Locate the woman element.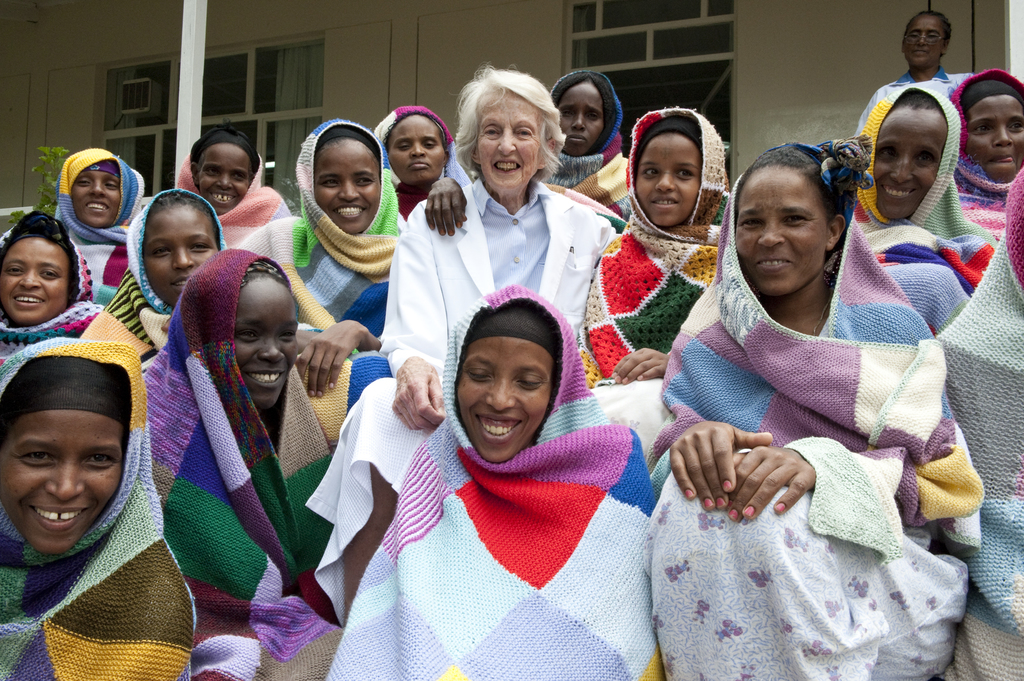
Element bbox: select_region(566, 105, 728, 474).
